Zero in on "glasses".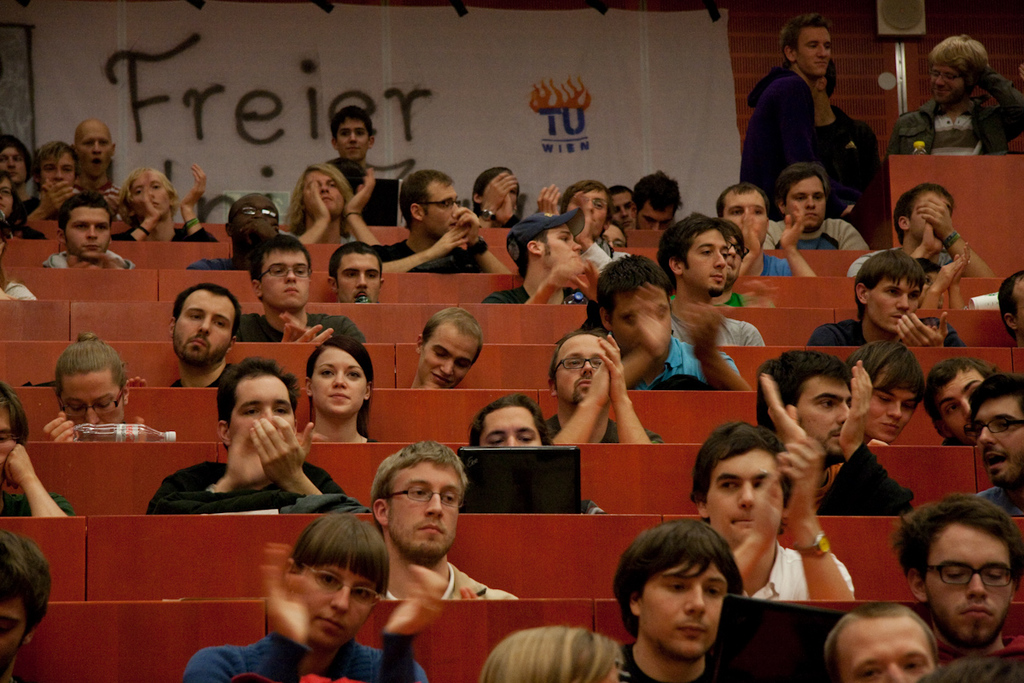
Zeroed in: box=[375, 486, 467, 510].
